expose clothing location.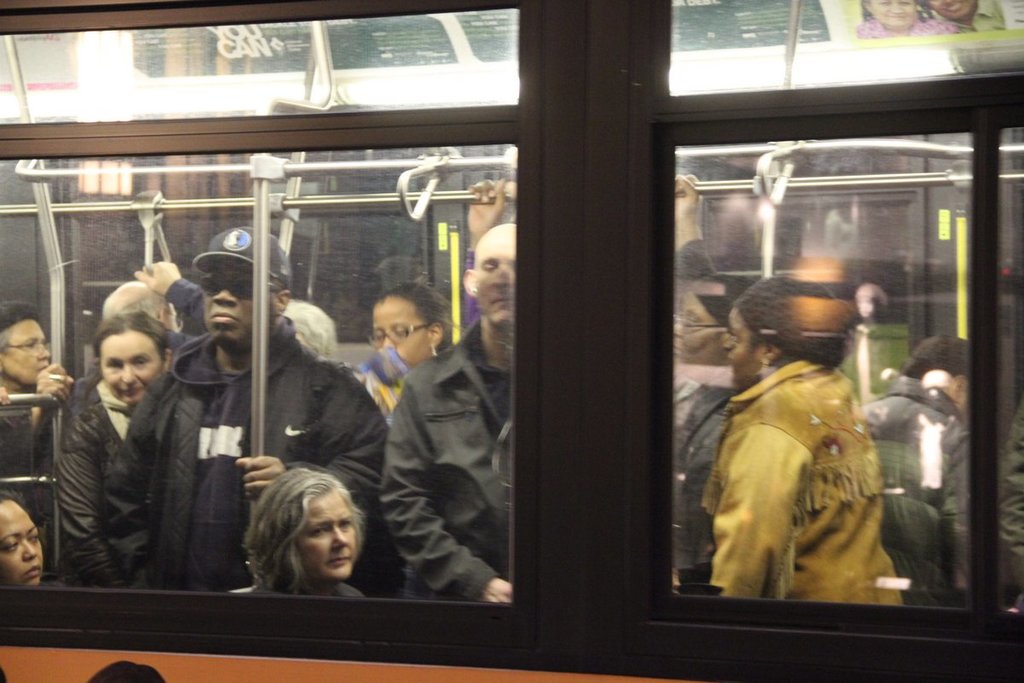
Exposed at x1=49, y1=364, x2=145, y2=585.
